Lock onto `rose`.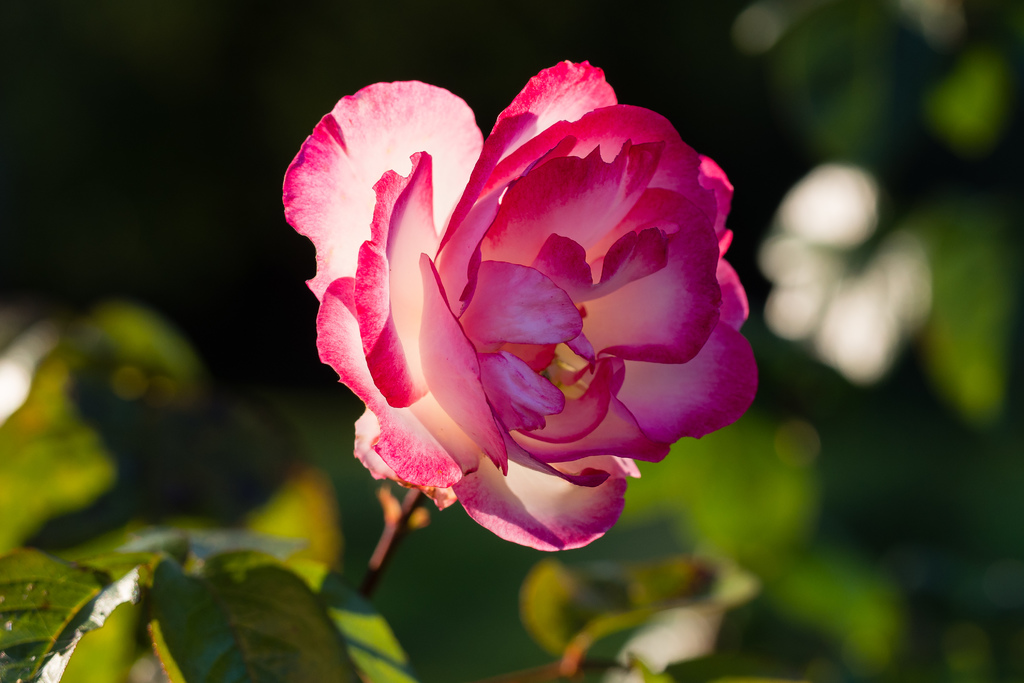
Locked: [275,62,754,554].
